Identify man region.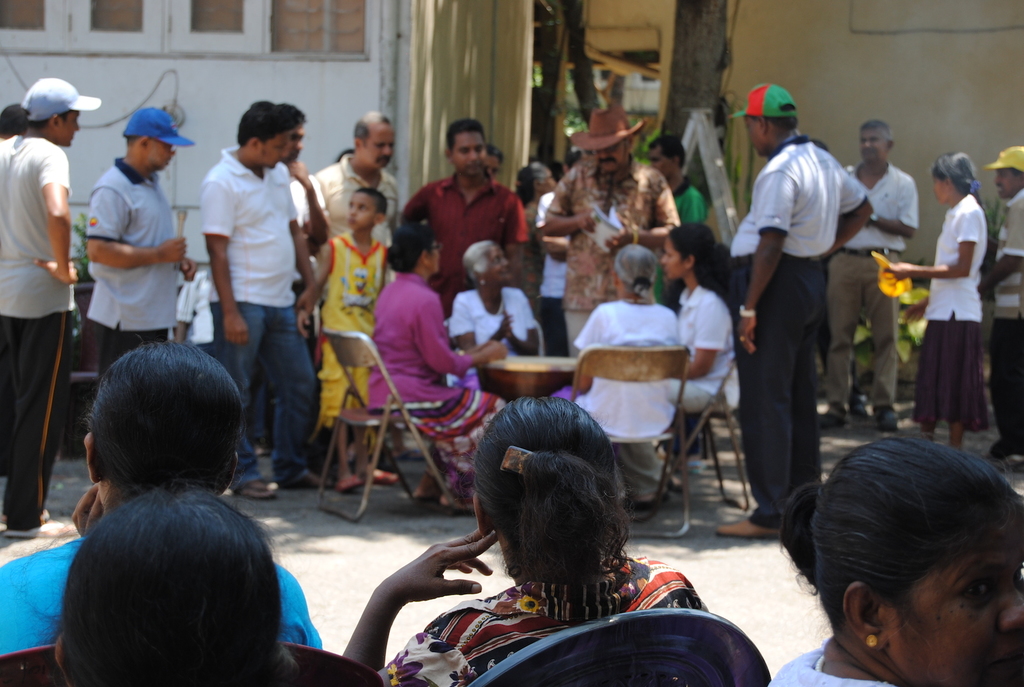
Region: (76,109,196,371).
